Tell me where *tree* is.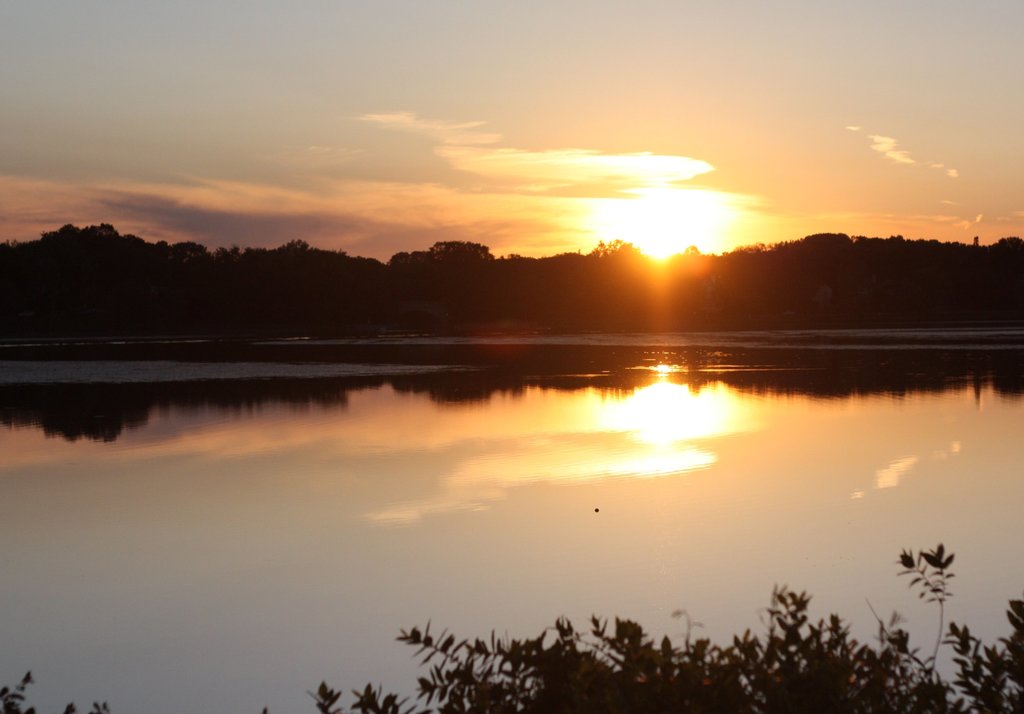
*tree* is at (left=728, top=239, right=781, bottom=314).
